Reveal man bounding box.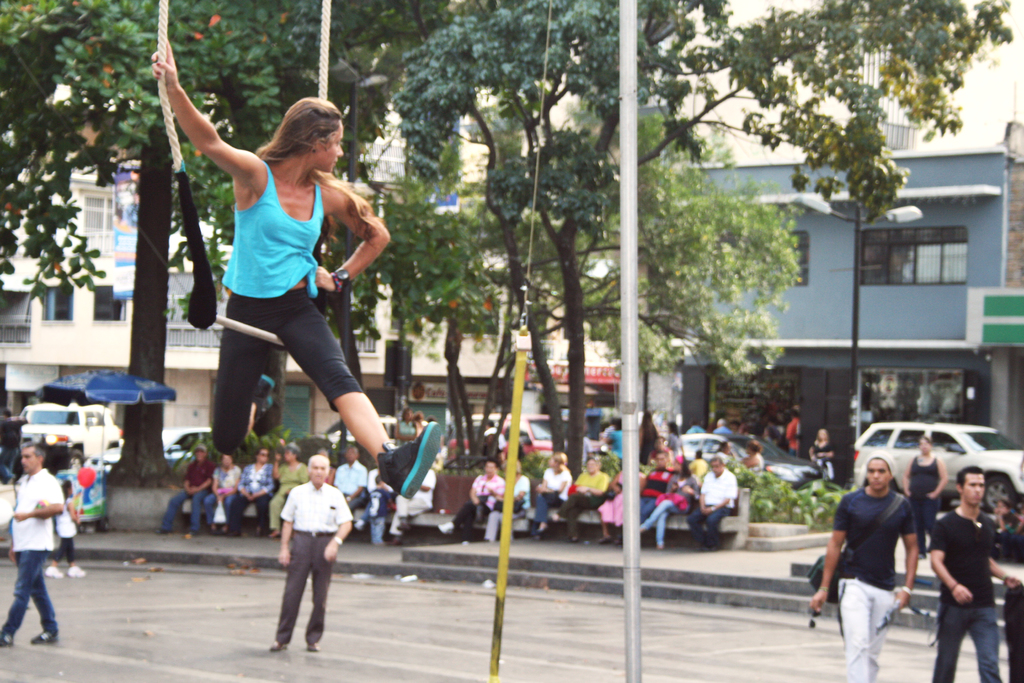
Revealed: BBox(826, 437, 936, 673).
